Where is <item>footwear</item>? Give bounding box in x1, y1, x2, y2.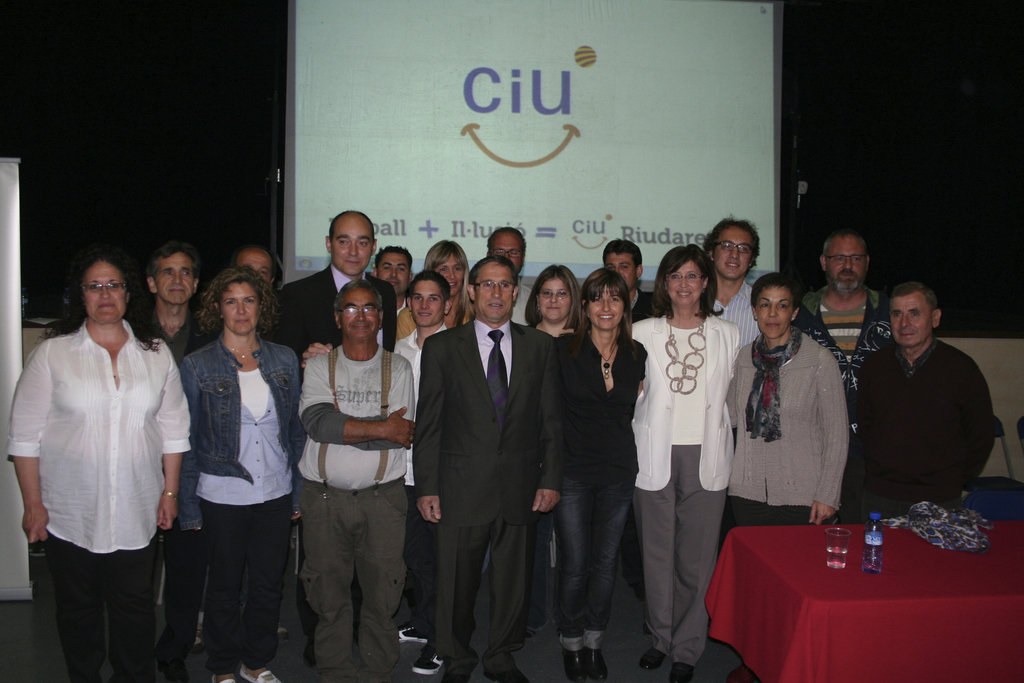
489, 666, 534, 682.
